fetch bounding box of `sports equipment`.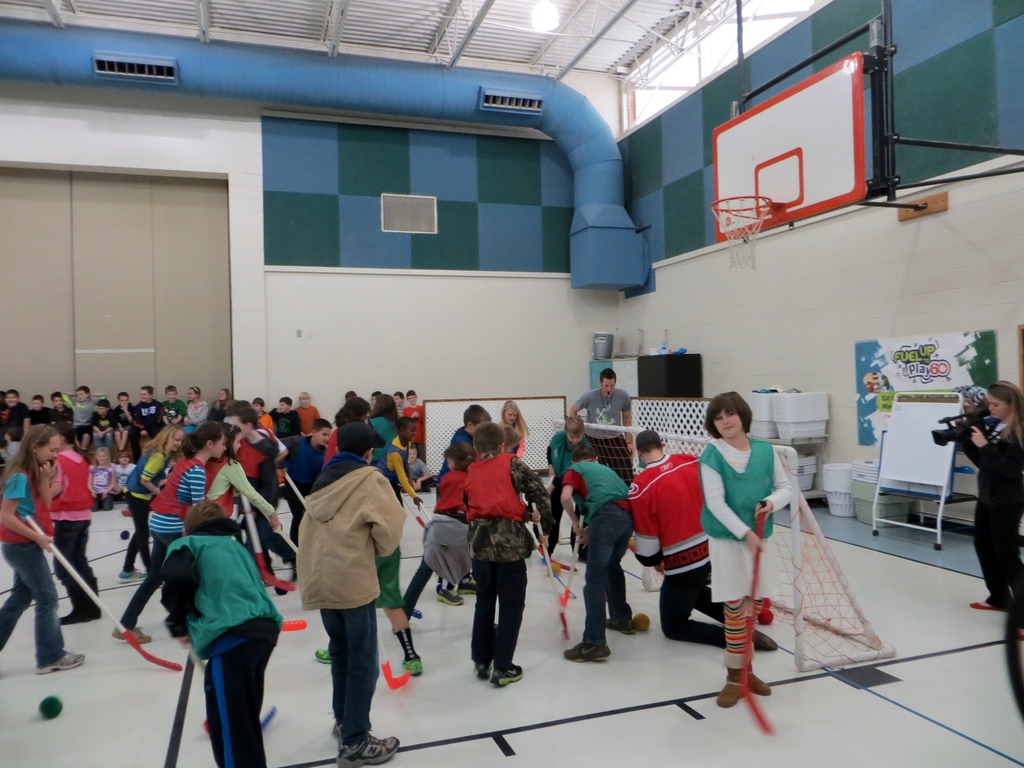
Bbox: {"x1": 404, "y1": 659, "x2": 423, "y2": 679}.
